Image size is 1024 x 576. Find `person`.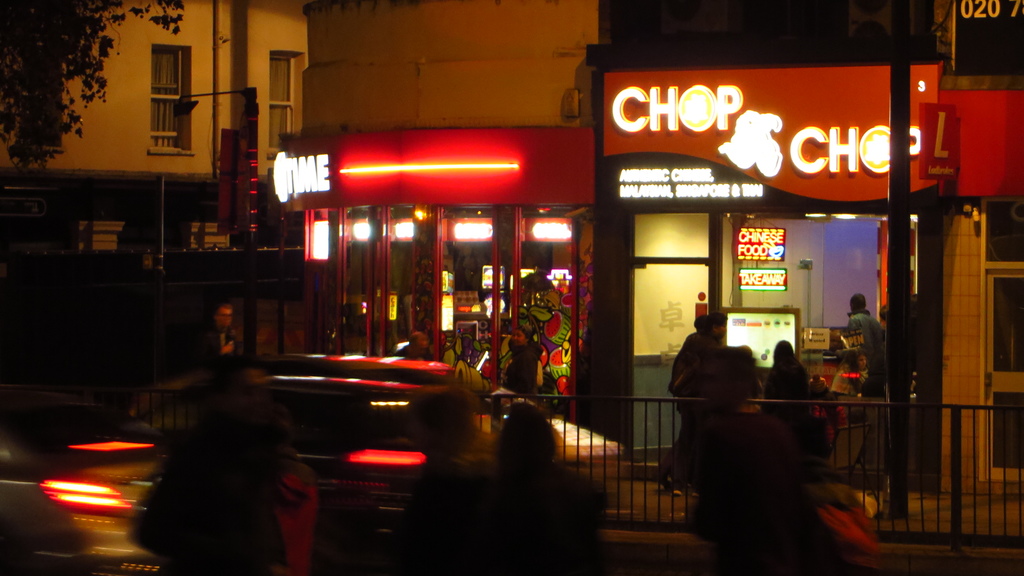
{"left": 125, "top": 360, "right": 318, "bottom": 575}.
